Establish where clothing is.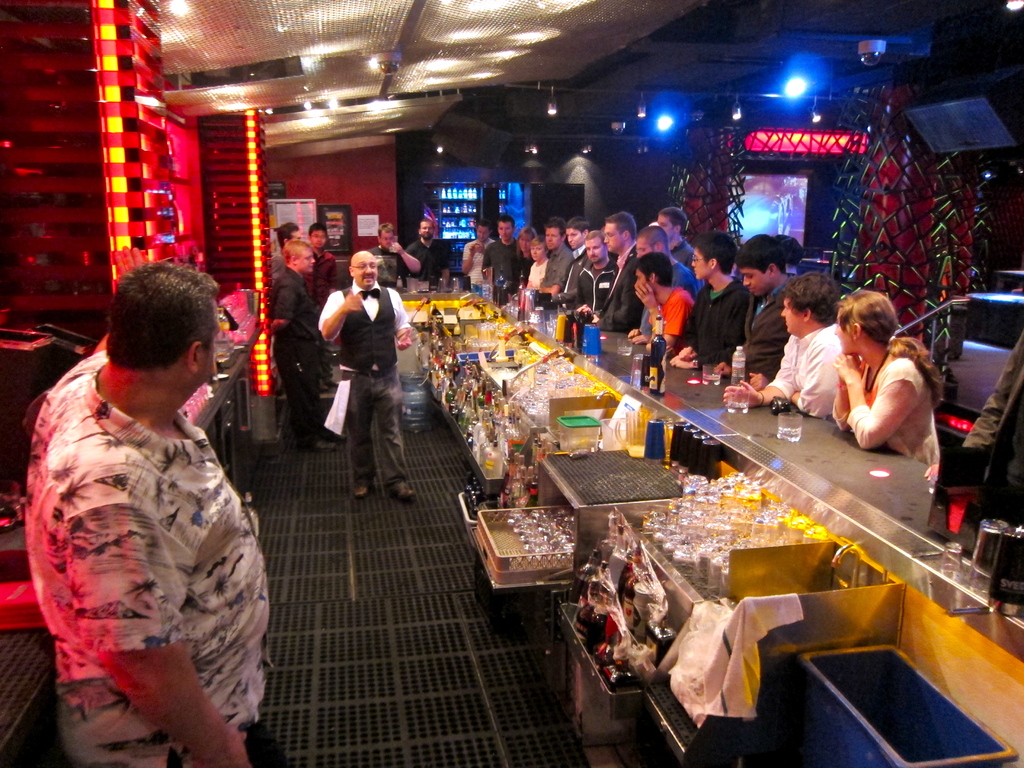
Established at 616,244,642,330.
